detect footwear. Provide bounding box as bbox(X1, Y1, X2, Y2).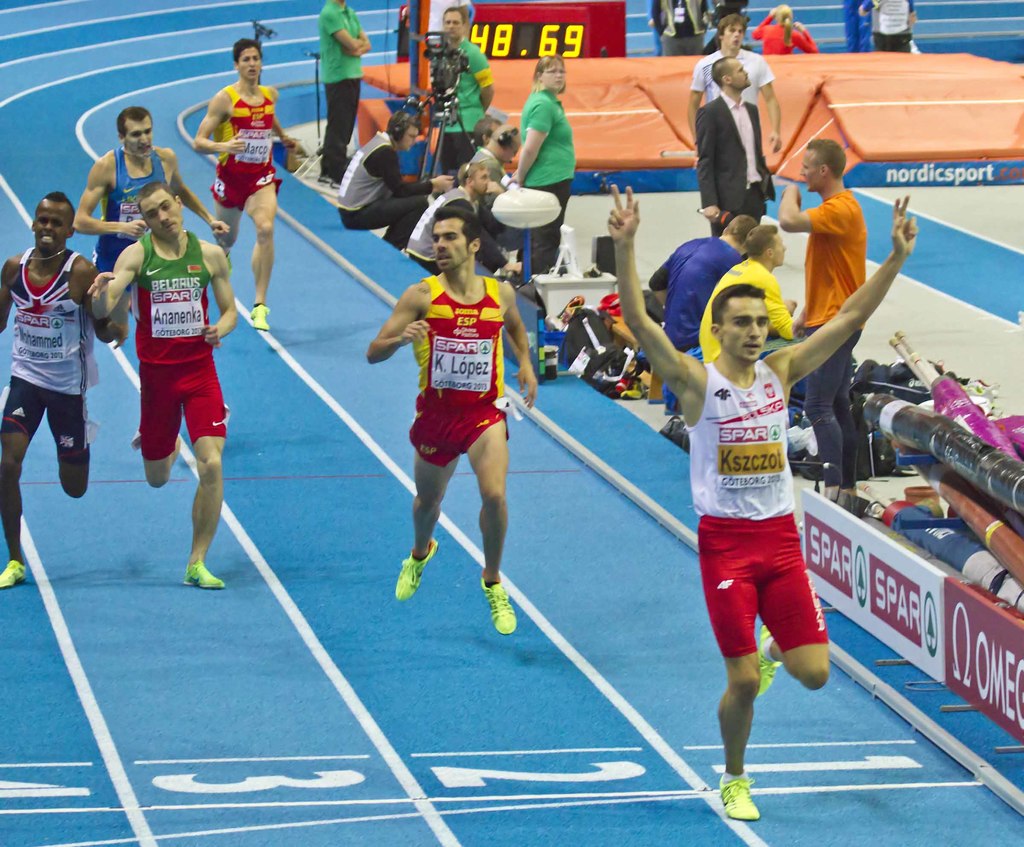
bbox(248, 302, 273, 333).
